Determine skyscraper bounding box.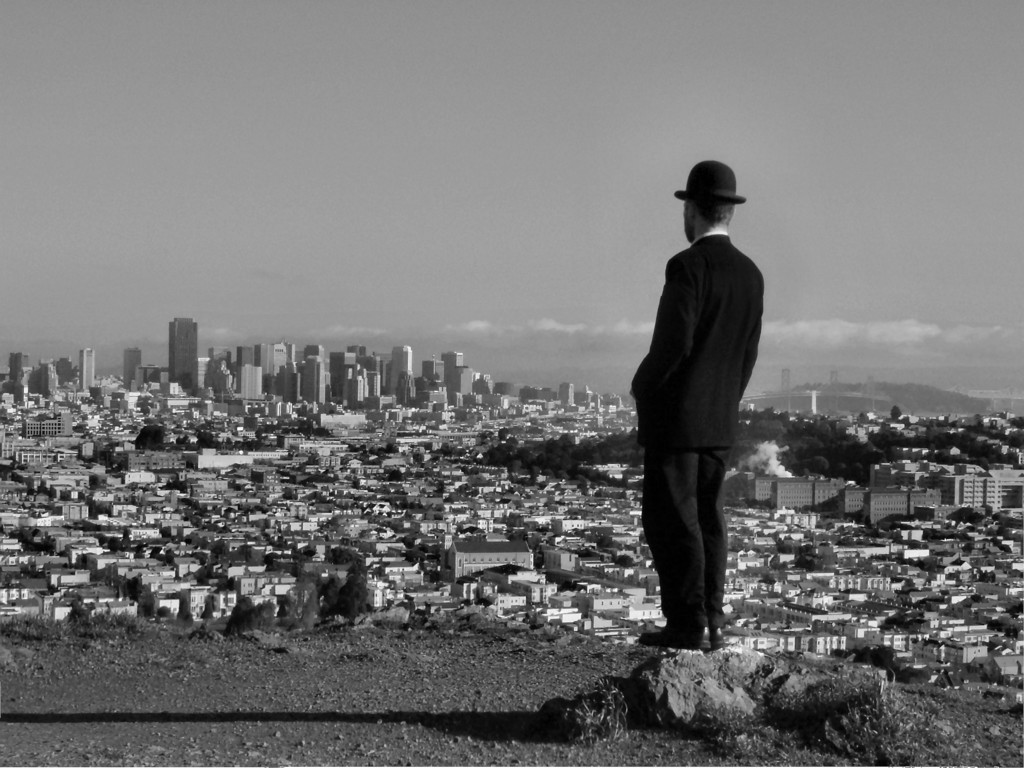
Determined: locate(343, 365, 349, 401).
